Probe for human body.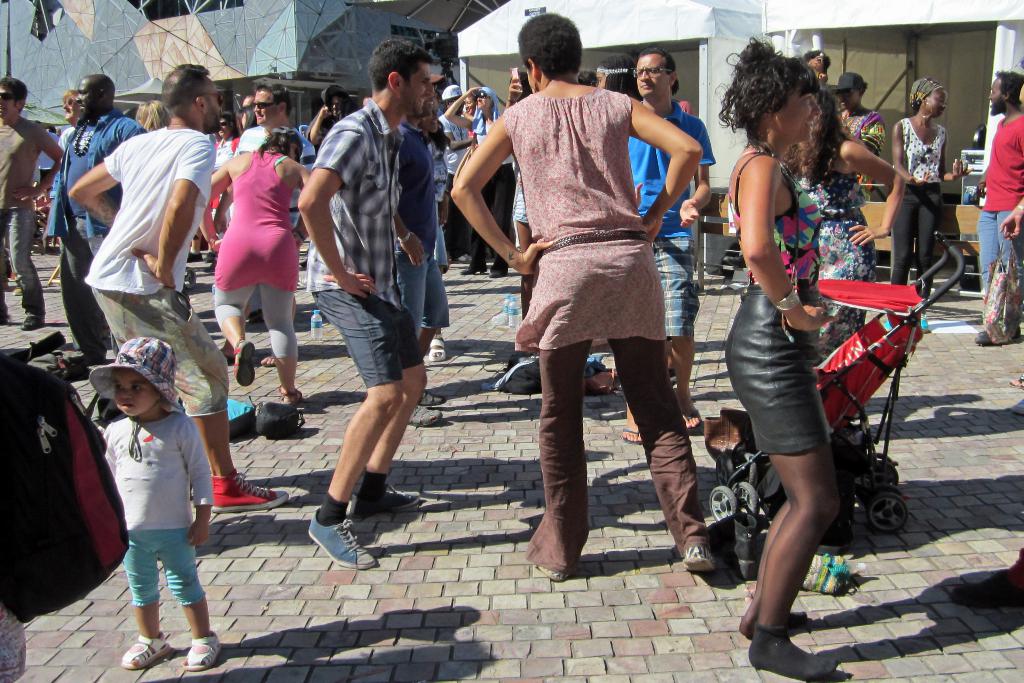
Probe result: bbox=[0, 74, 69, 322].
